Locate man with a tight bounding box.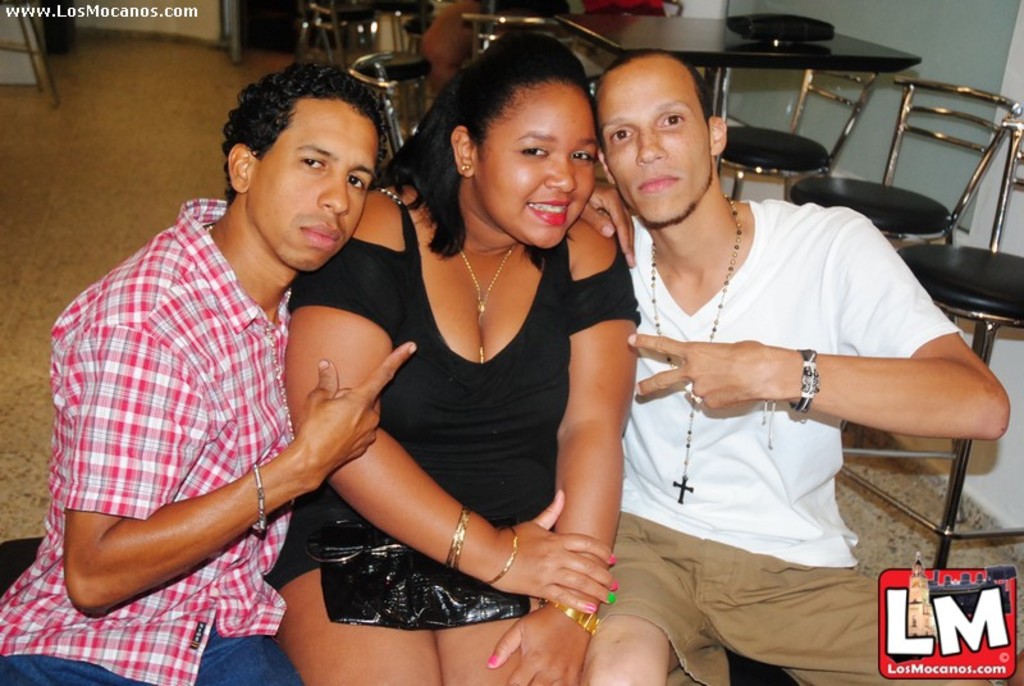
pyautogui.locateOnScreen(63, 46, 518, 672).
